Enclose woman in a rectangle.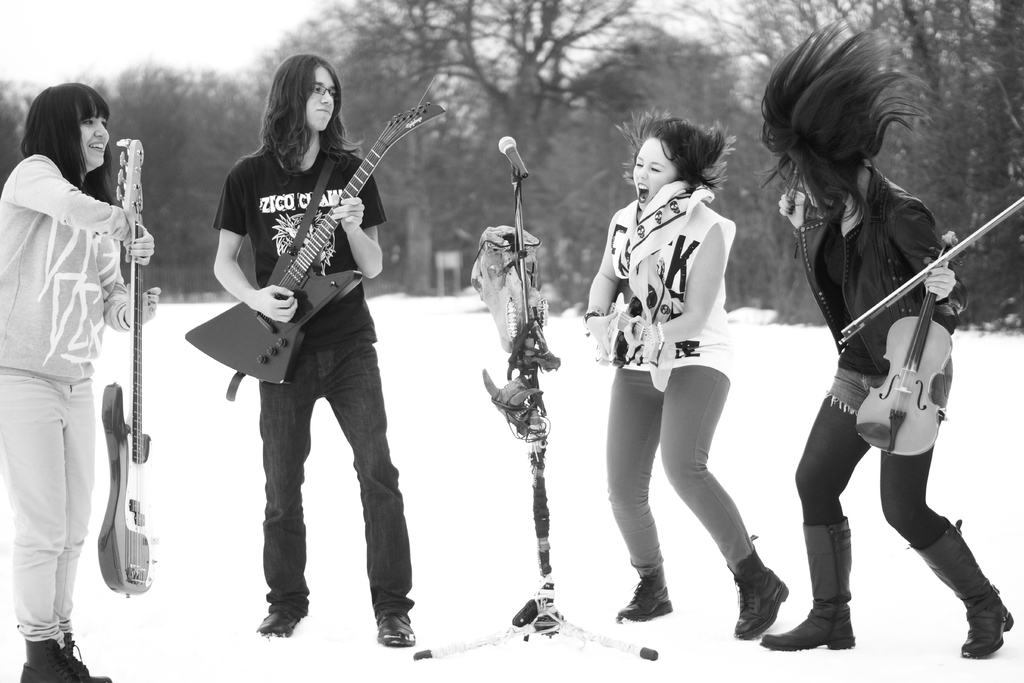
box=[752, 20, 1012, 658].
